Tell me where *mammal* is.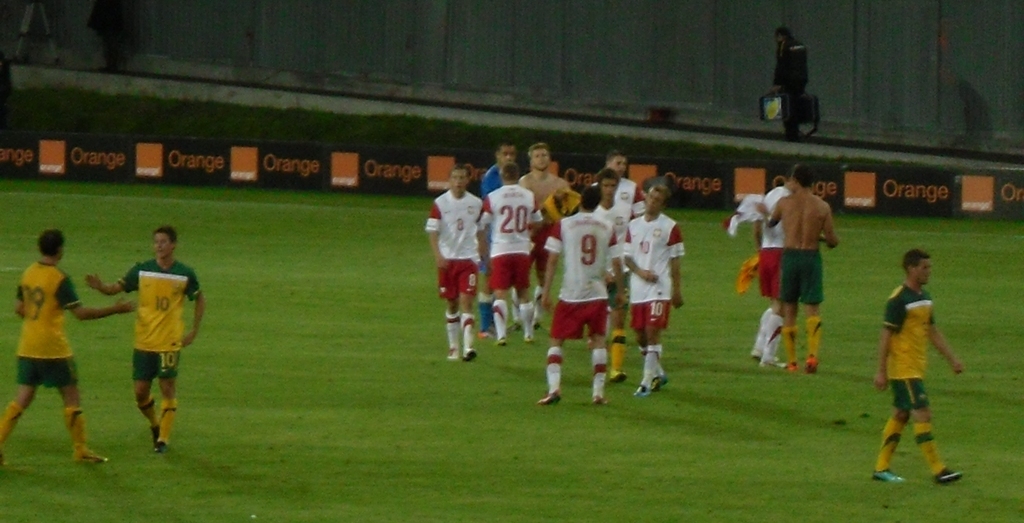
*mammal* is at l=520, t=141, r=572, b=293.
